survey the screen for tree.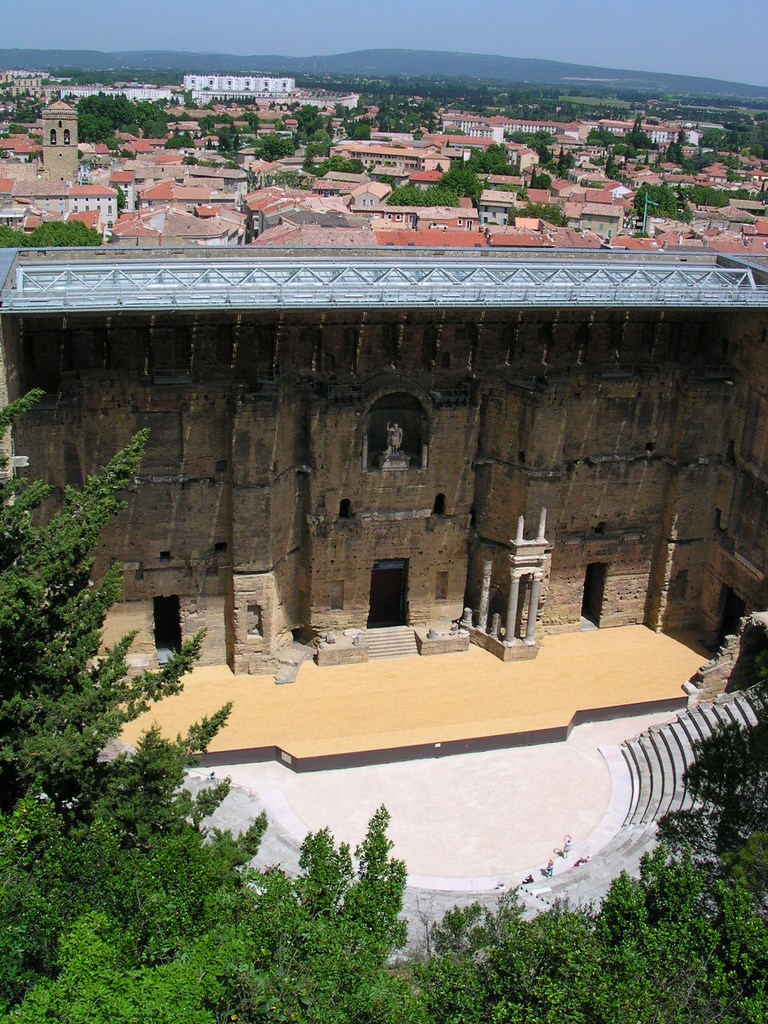
Survey found: box(405, 722, 767, 1023).
